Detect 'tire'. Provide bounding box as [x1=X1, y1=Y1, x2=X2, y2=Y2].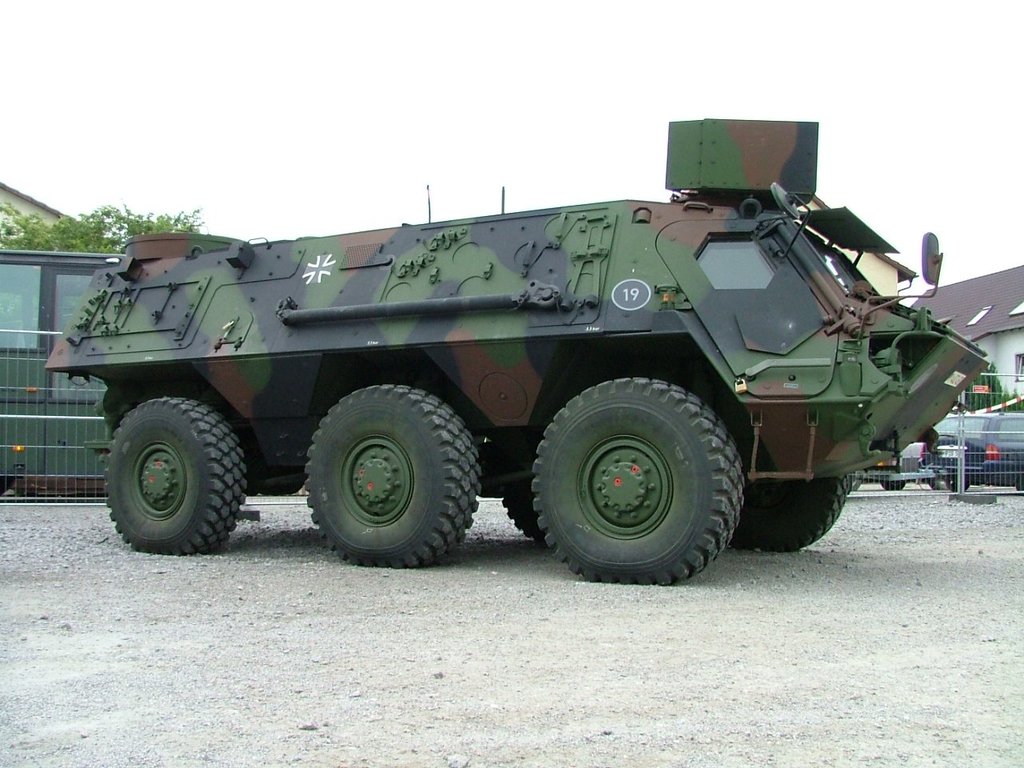
[x1=731, y1=475, x2=858, y2=549].
